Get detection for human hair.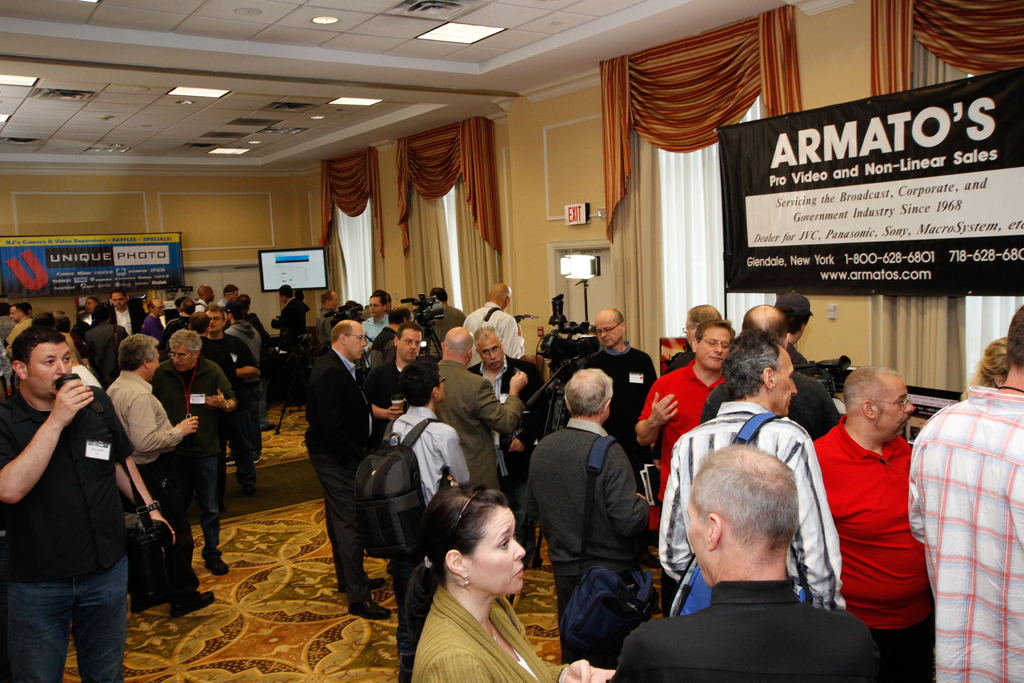
Detection: BBox(239, 292, 251, 311).
